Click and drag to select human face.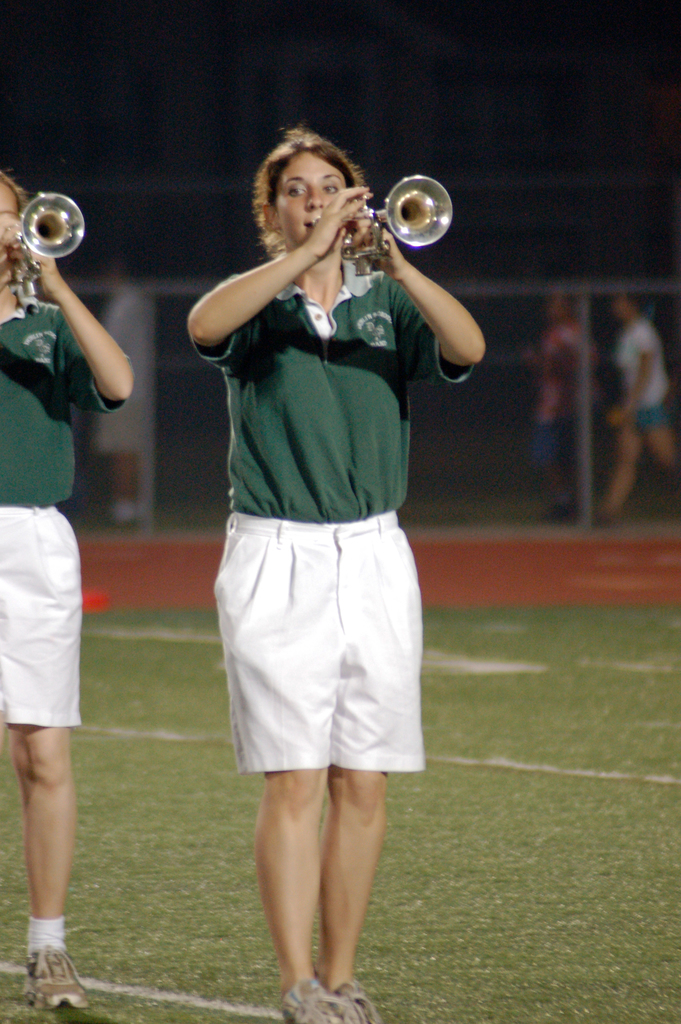
Selection: l=278, t=151, r=346, b=246.
